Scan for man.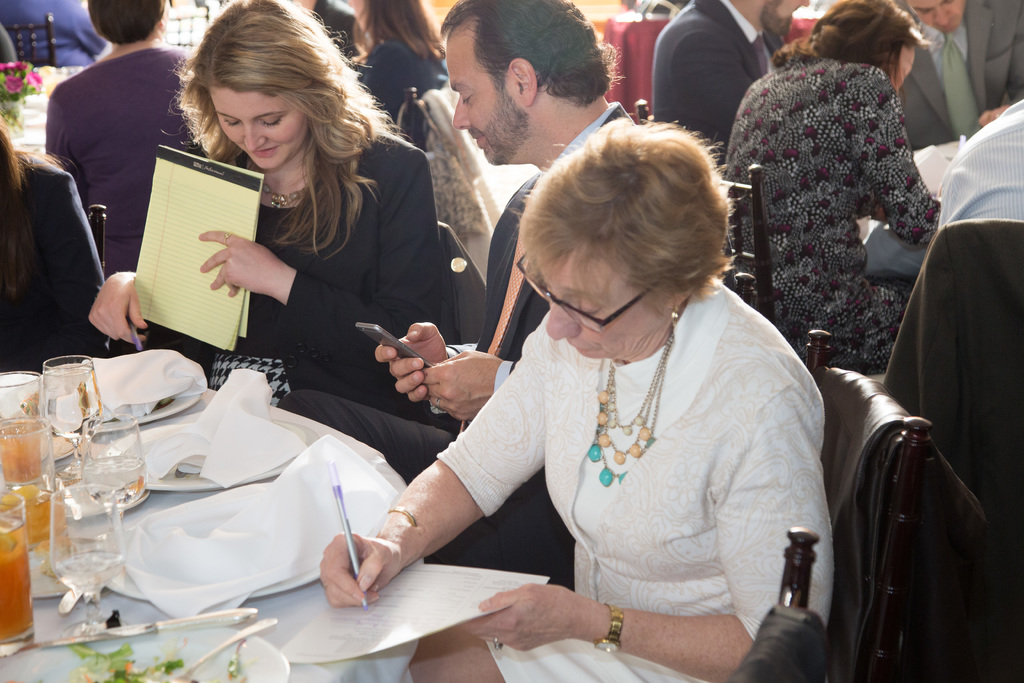
Scan result: (276,0,636,586).
